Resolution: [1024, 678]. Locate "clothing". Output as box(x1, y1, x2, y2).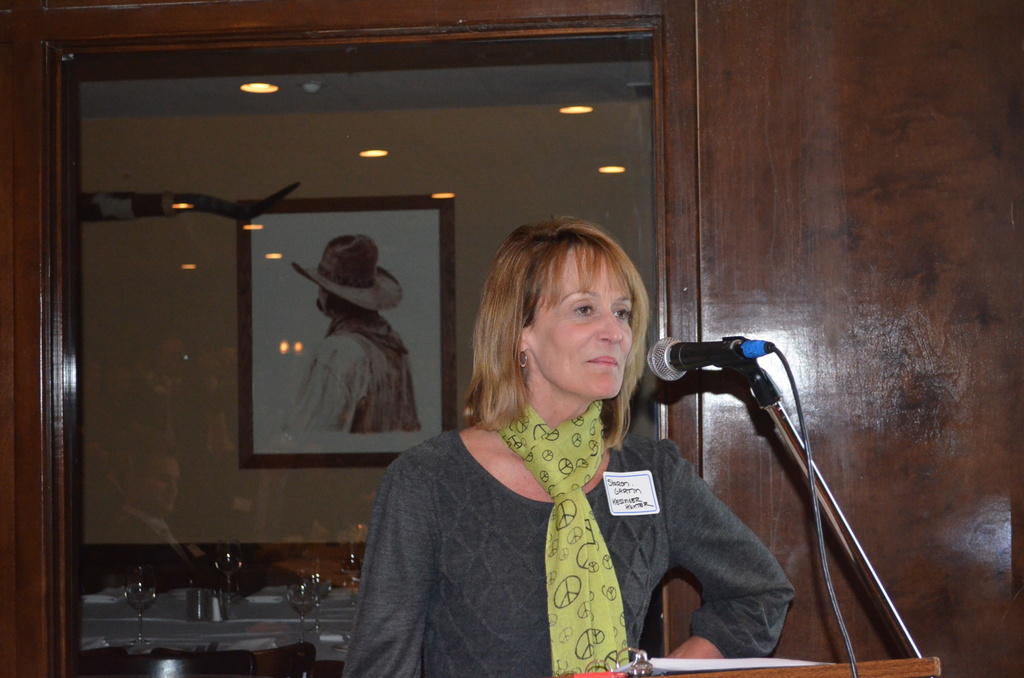
box(294, 321, 413, 443).
